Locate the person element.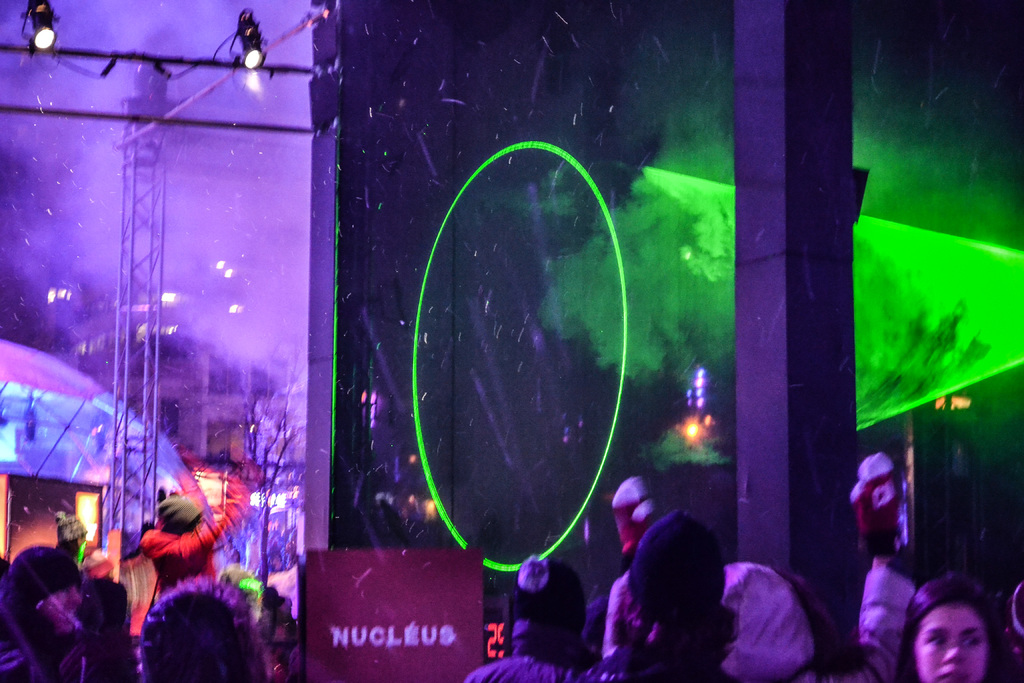
Element bbox: pyautogui.locateOnScreen(456, 566, 612, 682).
